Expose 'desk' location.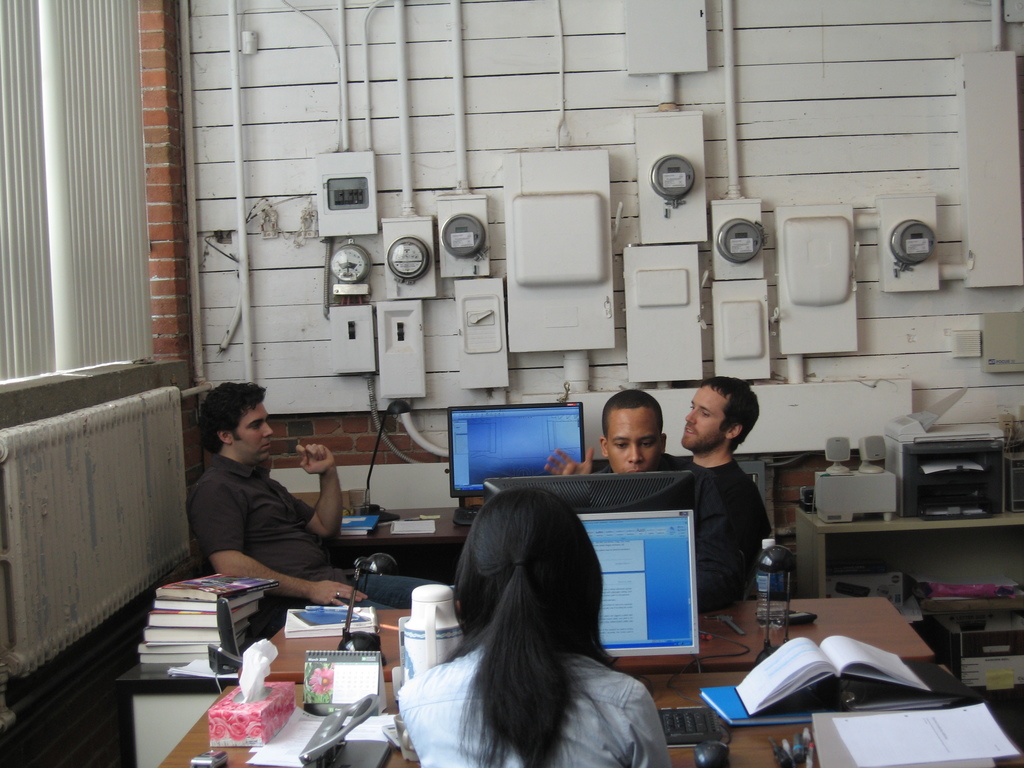
Exposed at detection(148, 595, 947, 767).
